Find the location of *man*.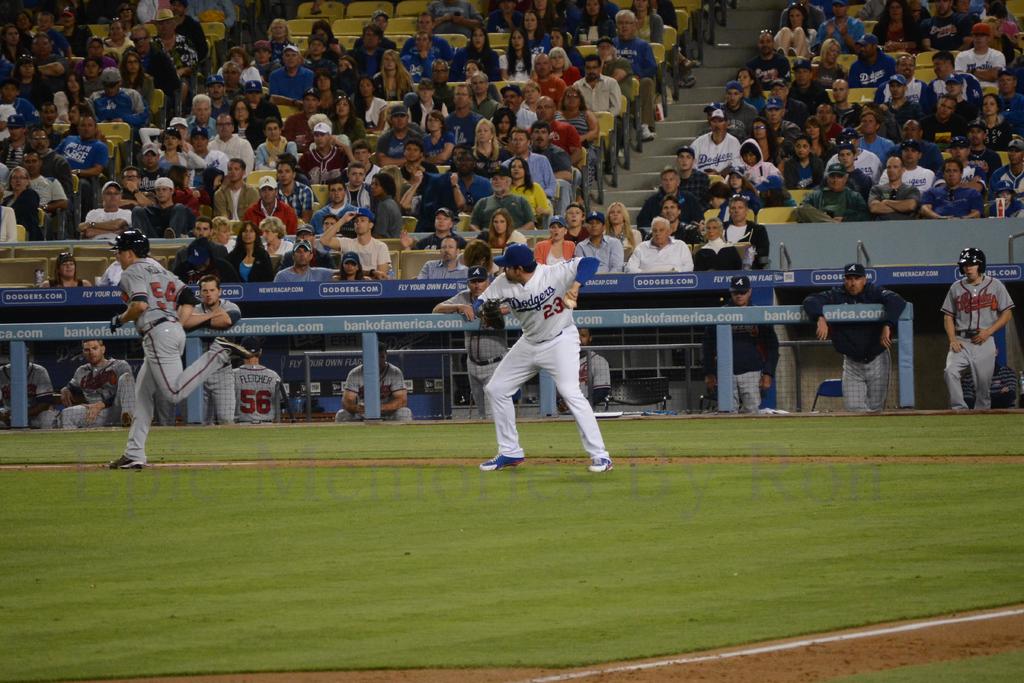
Location: 394, 205, 462, 253.
